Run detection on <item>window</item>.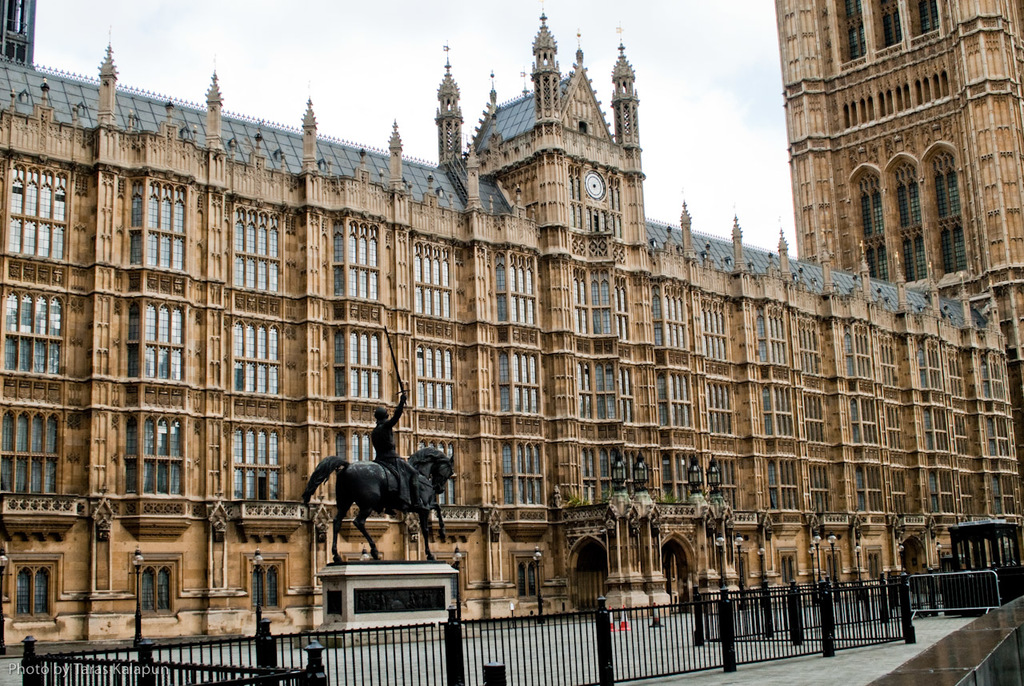
Result: l=870, t=0, r=901, b=52.
